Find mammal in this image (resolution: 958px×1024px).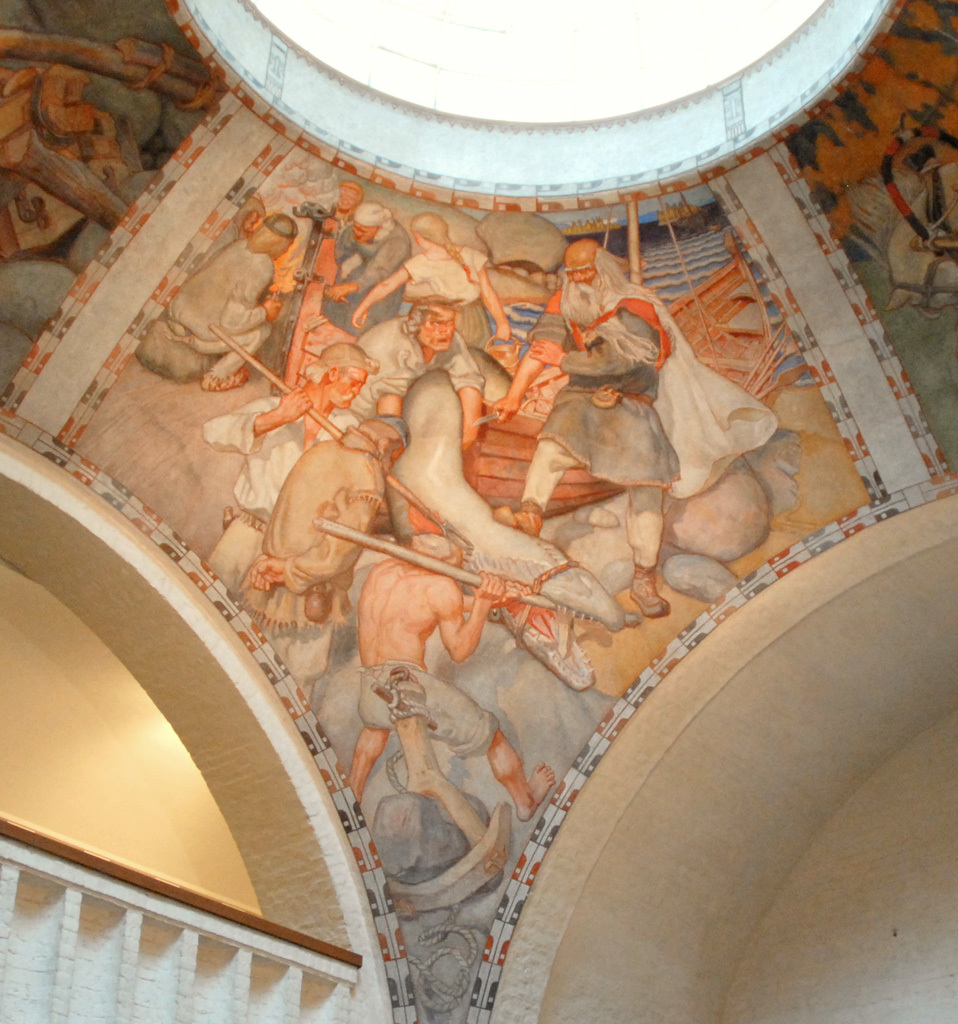
box(217, 343, 379, 582).
